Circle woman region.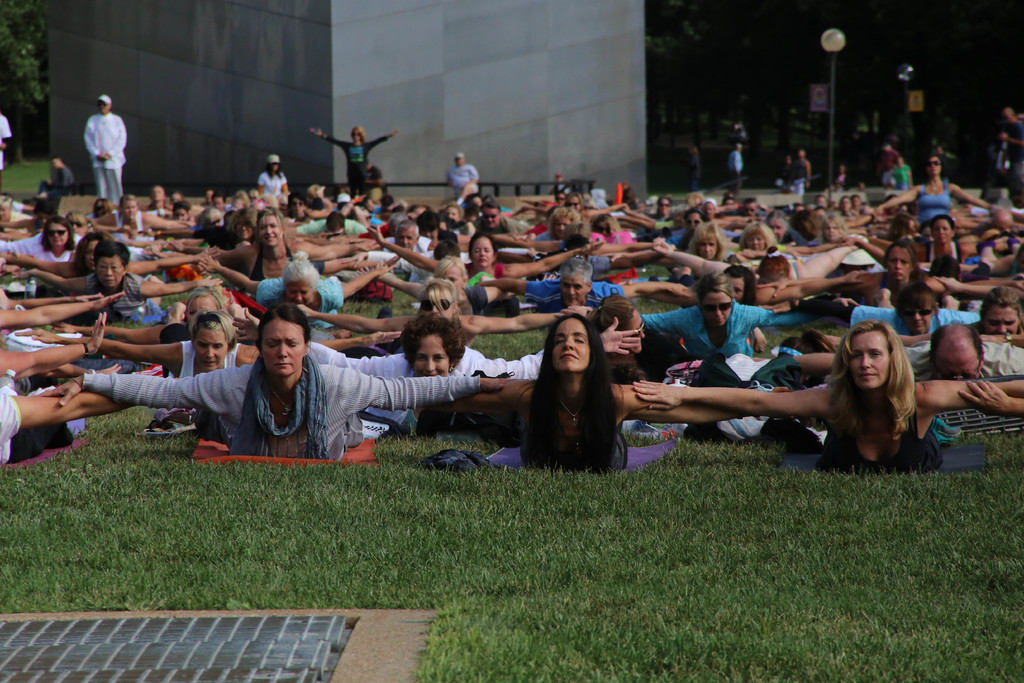
Region: left=634, top=321, right=1023, bottom=476.
